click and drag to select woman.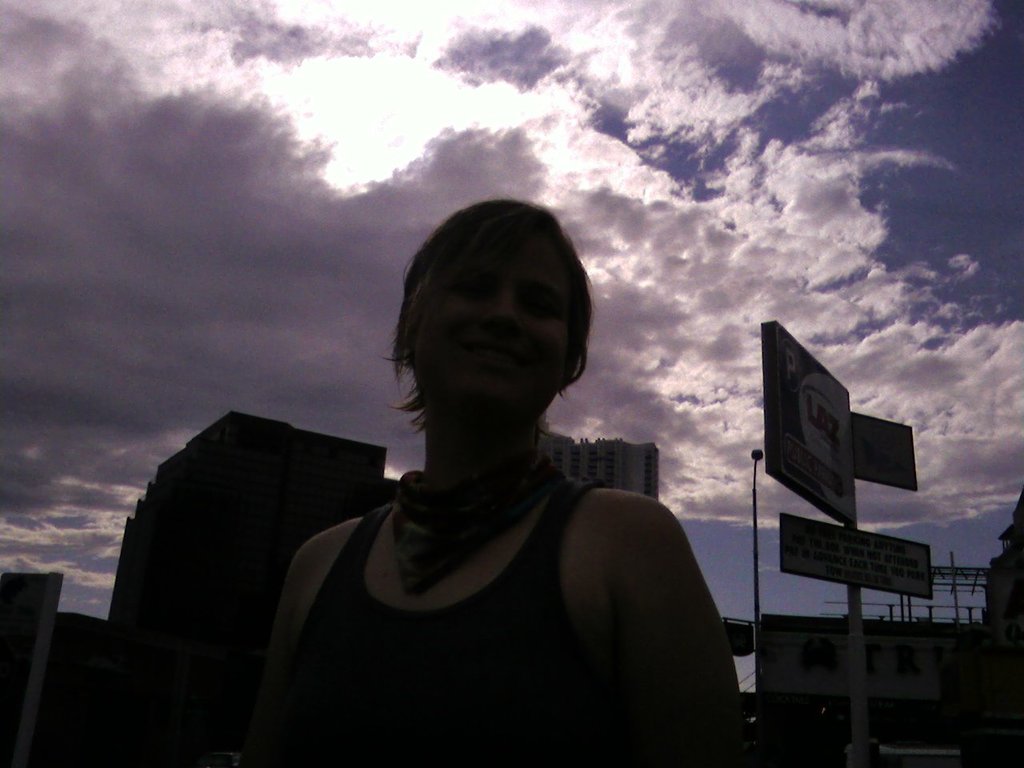
Selection: bbox(193, 190, 710, 767).
